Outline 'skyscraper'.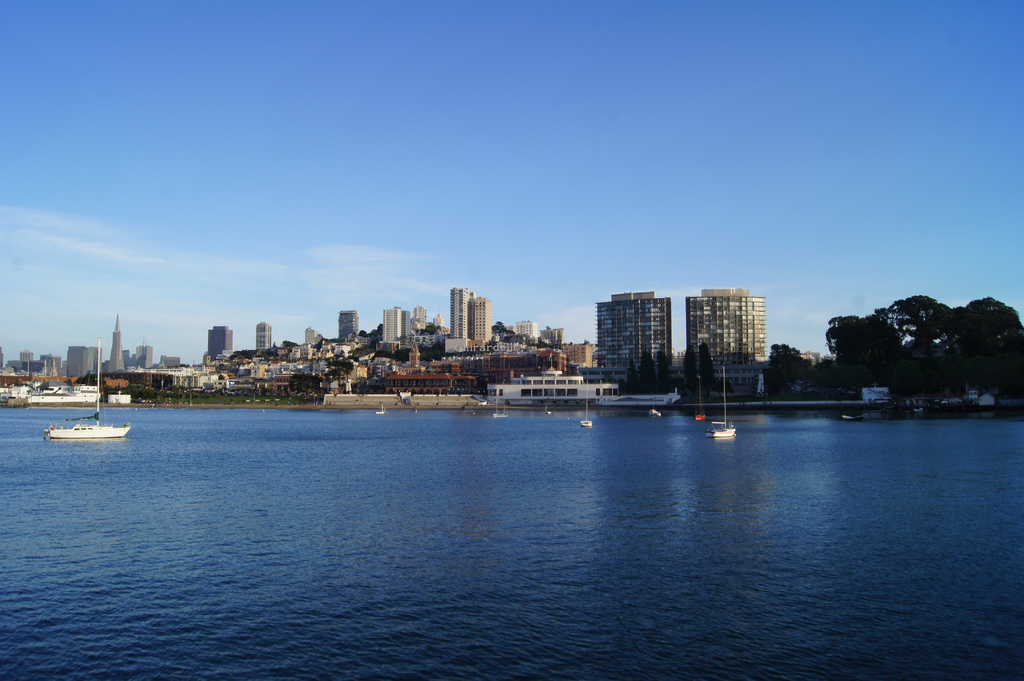
Outline: 412, 301, 428, 335.
